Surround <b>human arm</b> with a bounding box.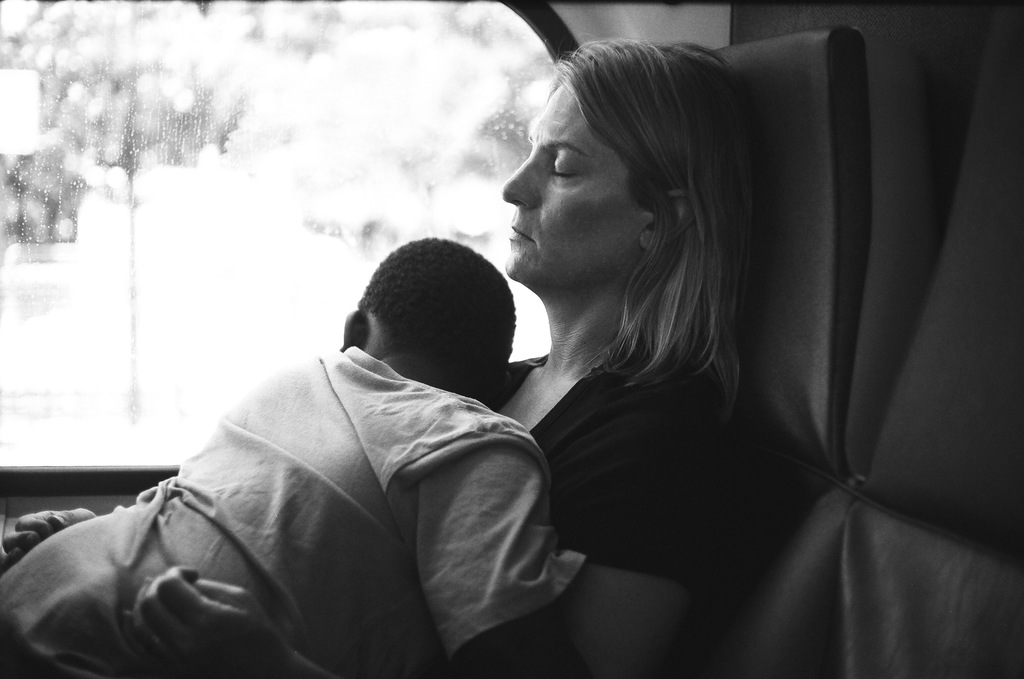
(x1=0, y1=502, x2=104, y2=570).
